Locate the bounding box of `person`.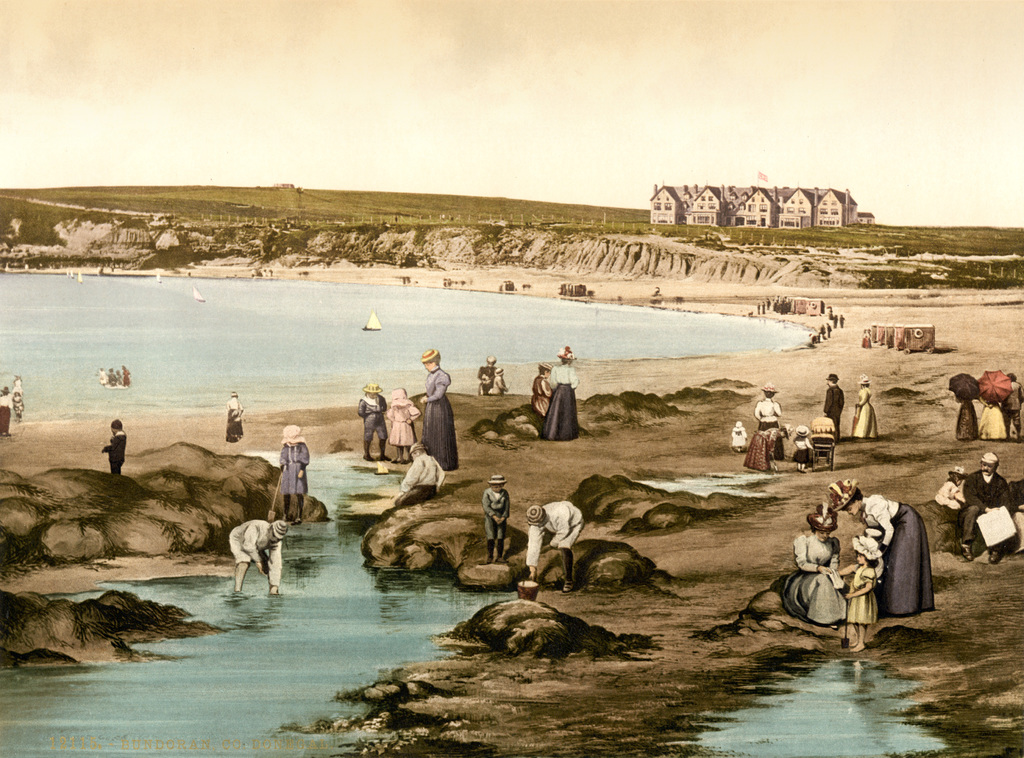
Bounding box: <region>355, 379, 390, 457</region>.
